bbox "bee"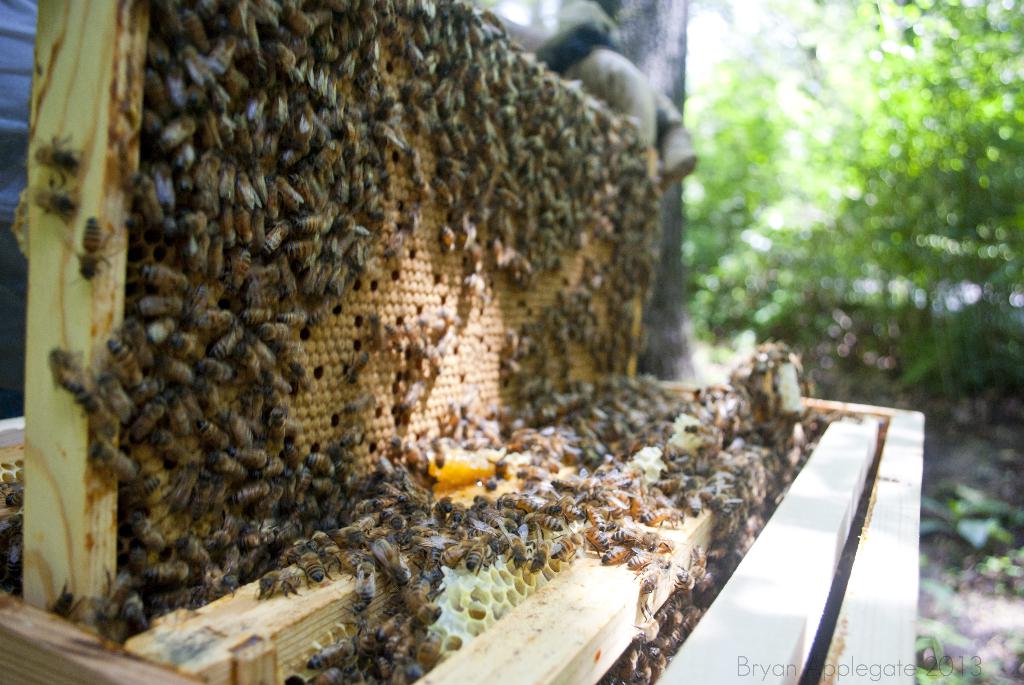
328,260,348,295
